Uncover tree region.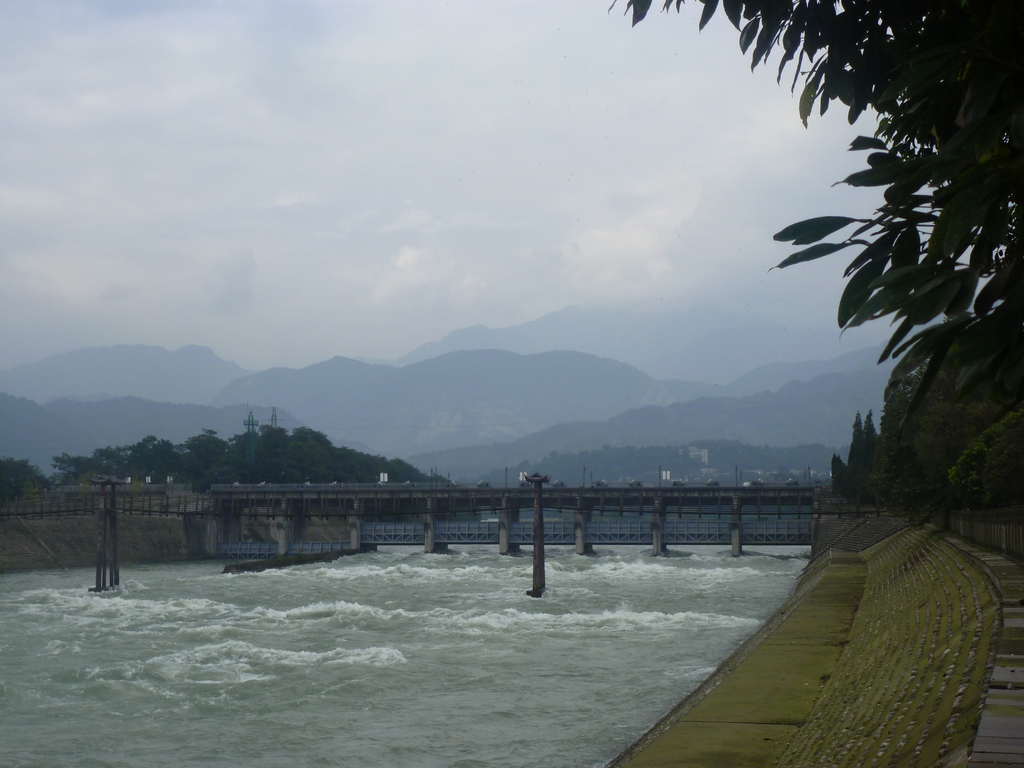
Uncovered: detection(611, 4, 1018, 431).
